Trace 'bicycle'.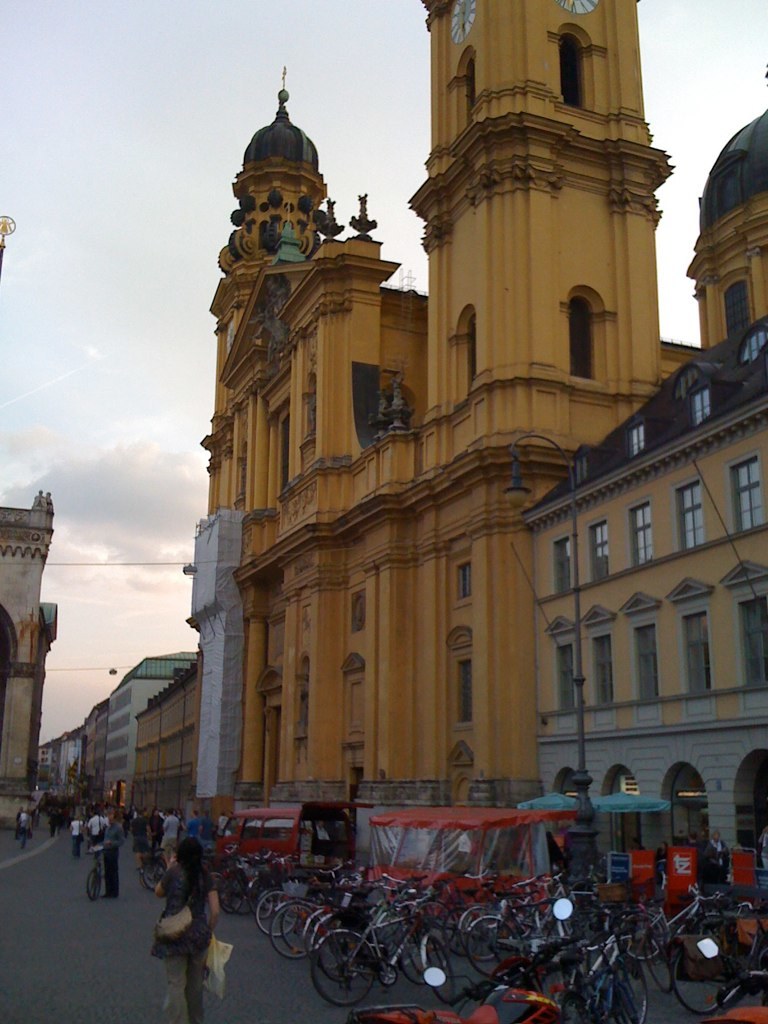
Traced to pyautogui.locateOnScreen(309, 895, 455, 1010).
